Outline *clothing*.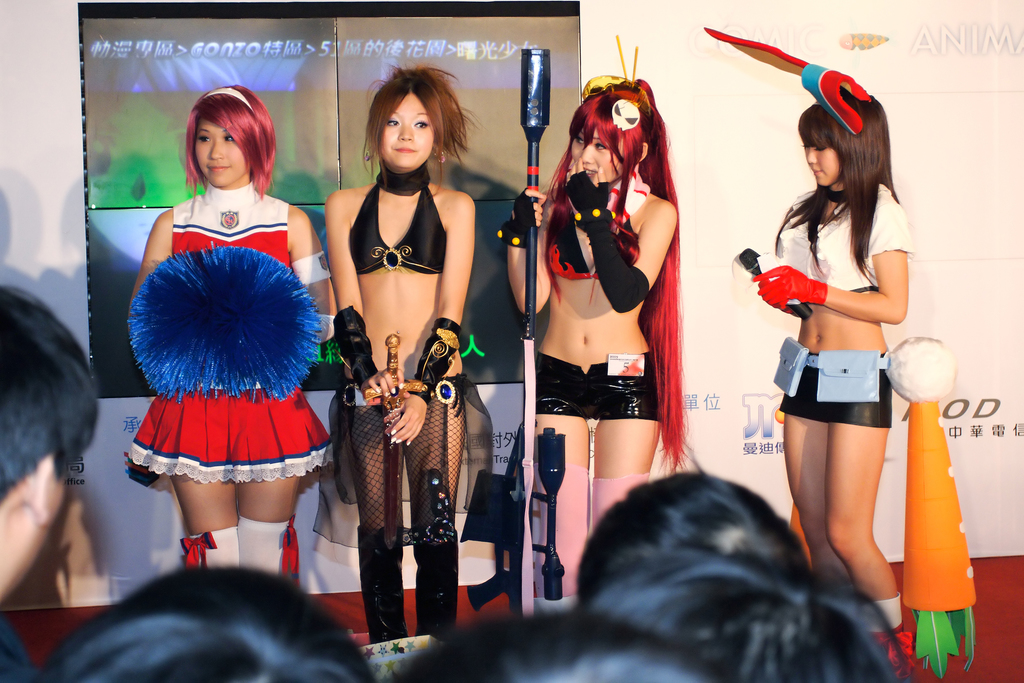
Outline: 0,626,36,682.
